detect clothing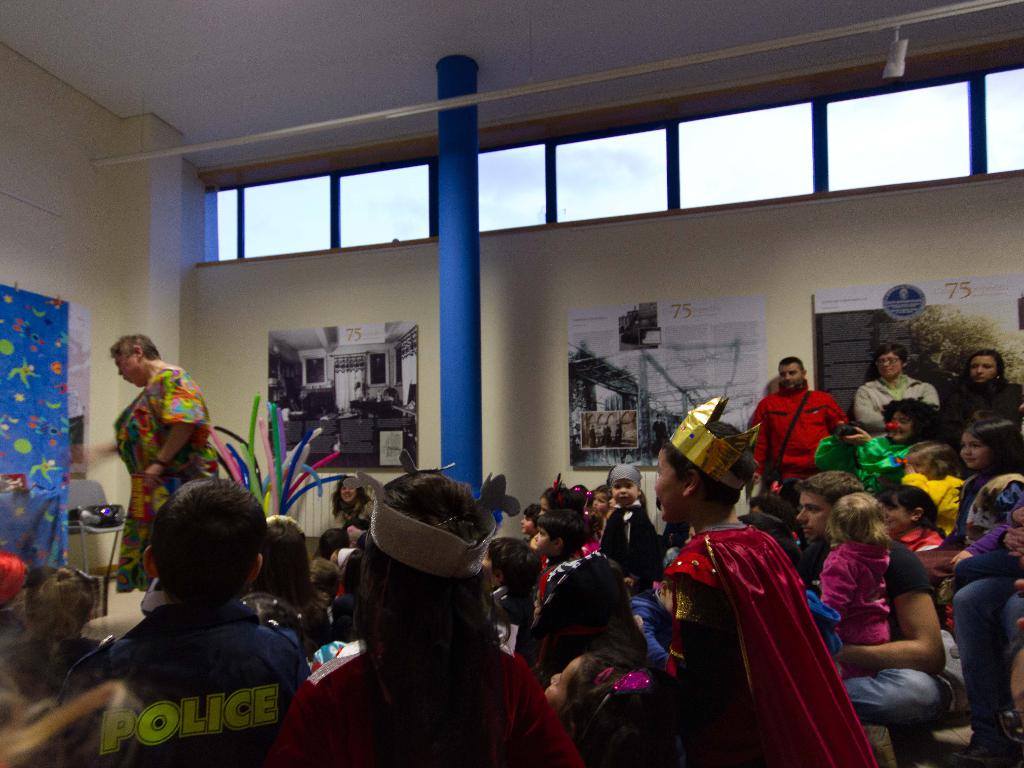
bbox=[908, 468, 969, 541]
